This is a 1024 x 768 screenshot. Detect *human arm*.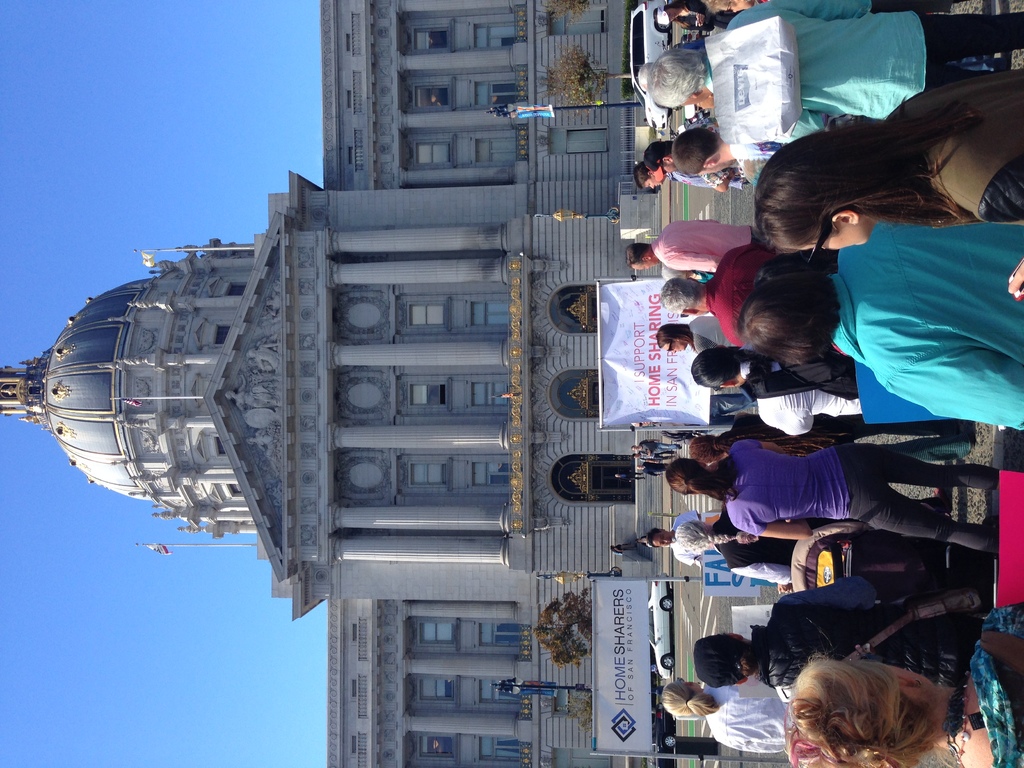
pyautogui.locateOnScreen(784, 579, 938, 619).
